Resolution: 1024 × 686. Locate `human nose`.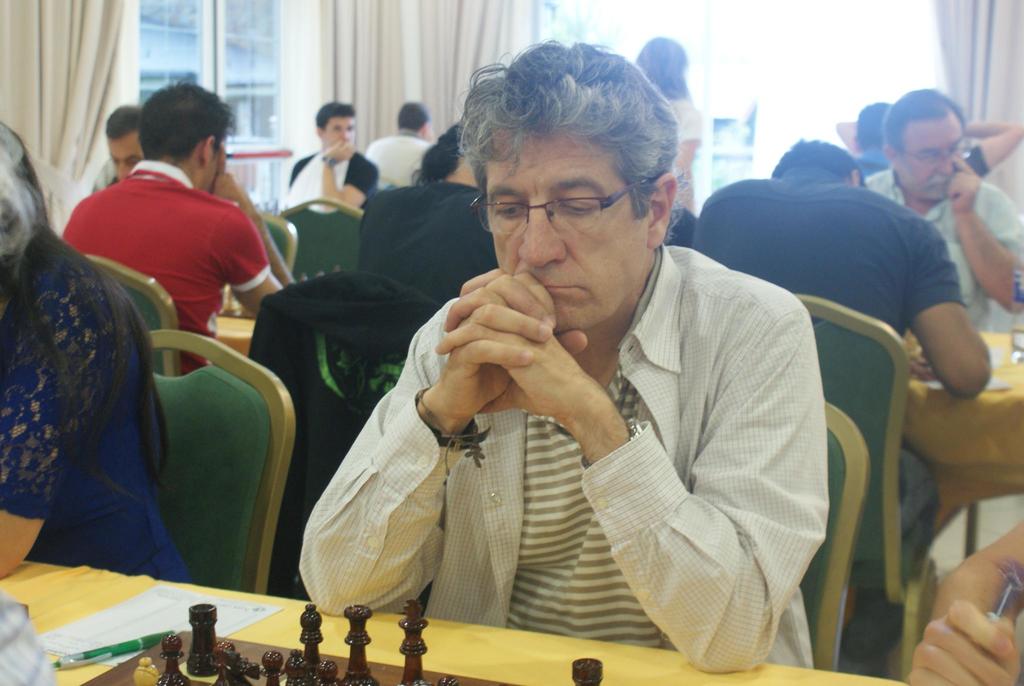
<bbox>518, 200, 568, 266</bbox>.
